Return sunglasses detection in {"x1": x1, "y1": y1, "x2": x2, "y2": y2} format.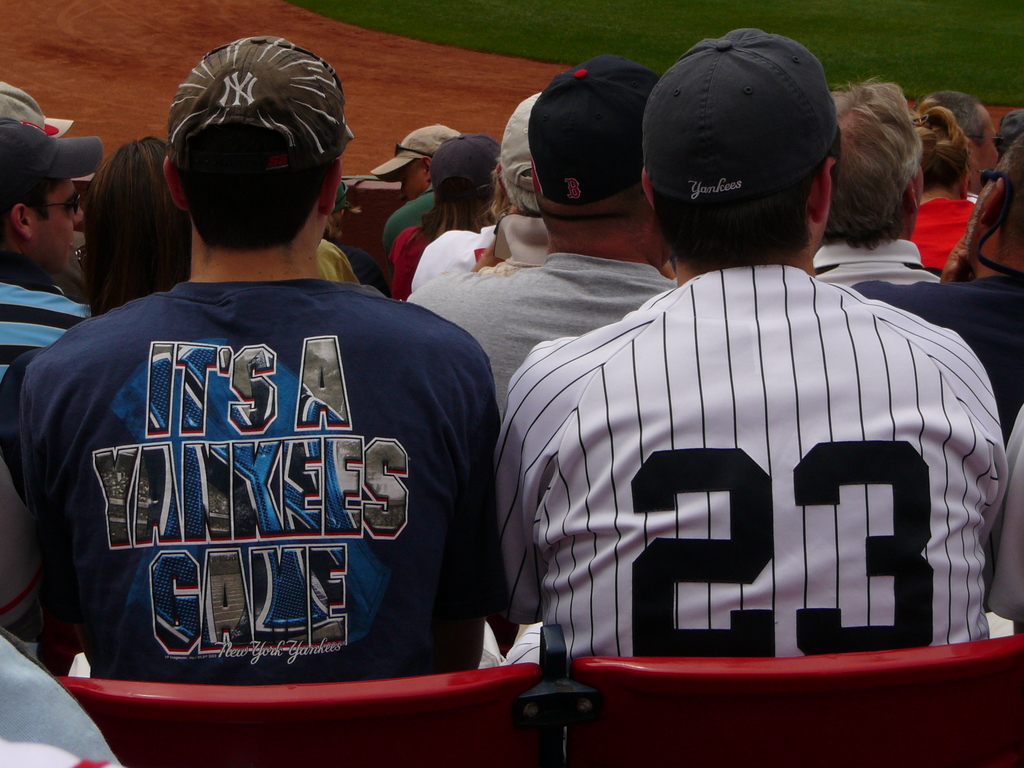
{"x1": 41, "y1": 186, "x2": 82, "y2": 221}.
